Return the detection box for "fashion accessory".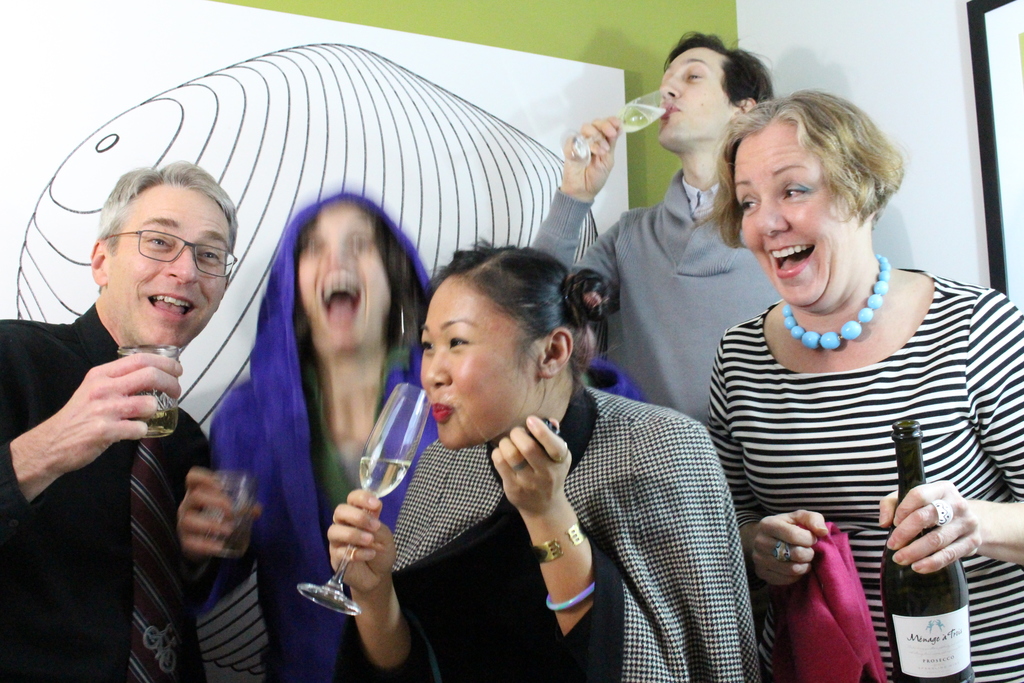
<box>547,579,598,604</box>.
